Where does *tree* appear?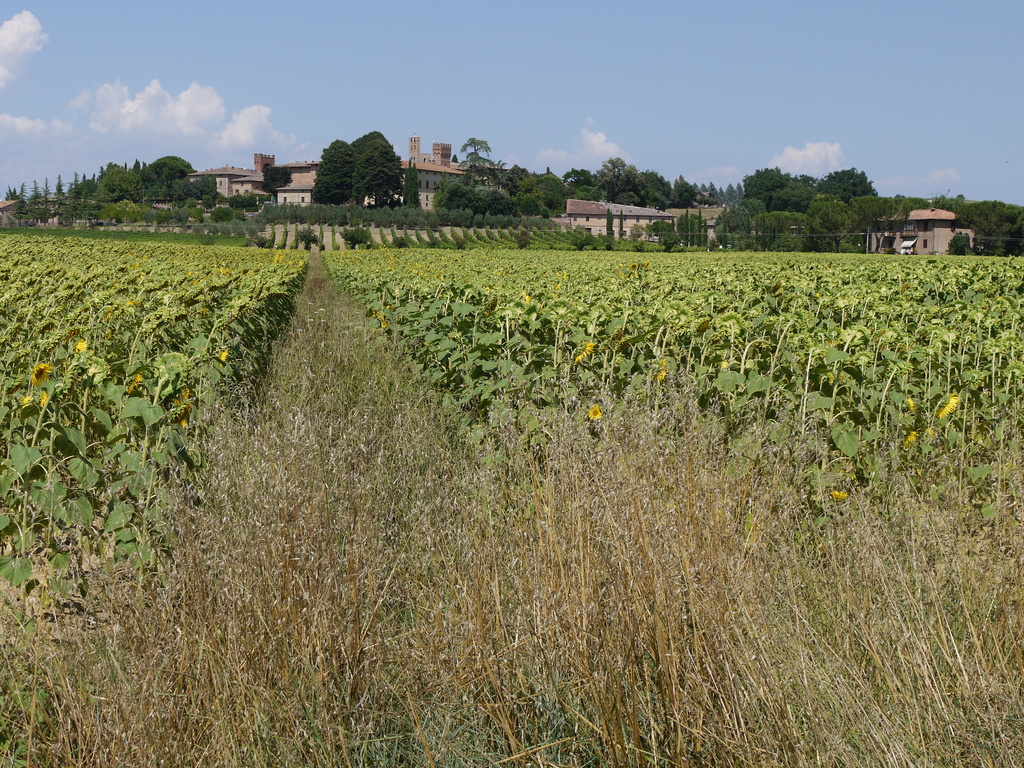
Appears at detection(31, 177, 42, 212).
